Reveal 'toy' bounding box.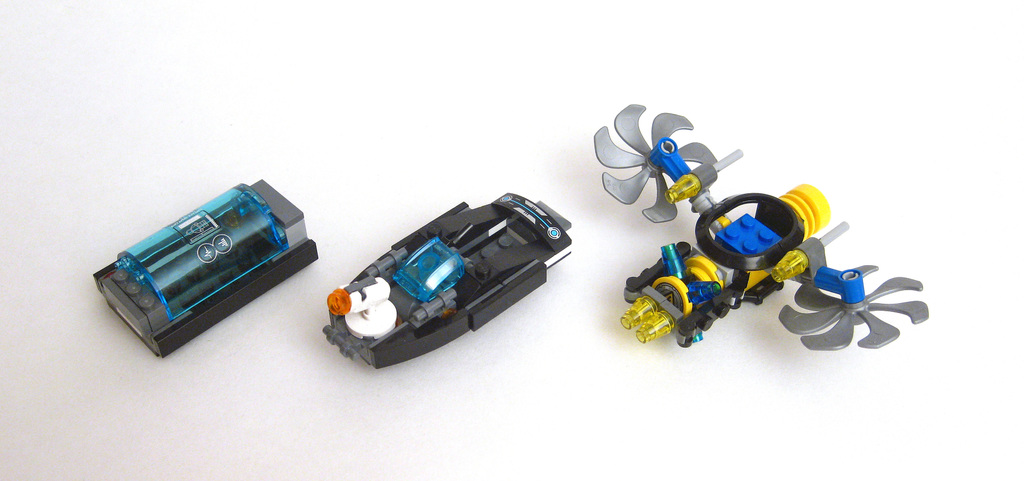
Revealed: {"x1": 593, "y1": 101, "x2": 929, "y2": 348}.
